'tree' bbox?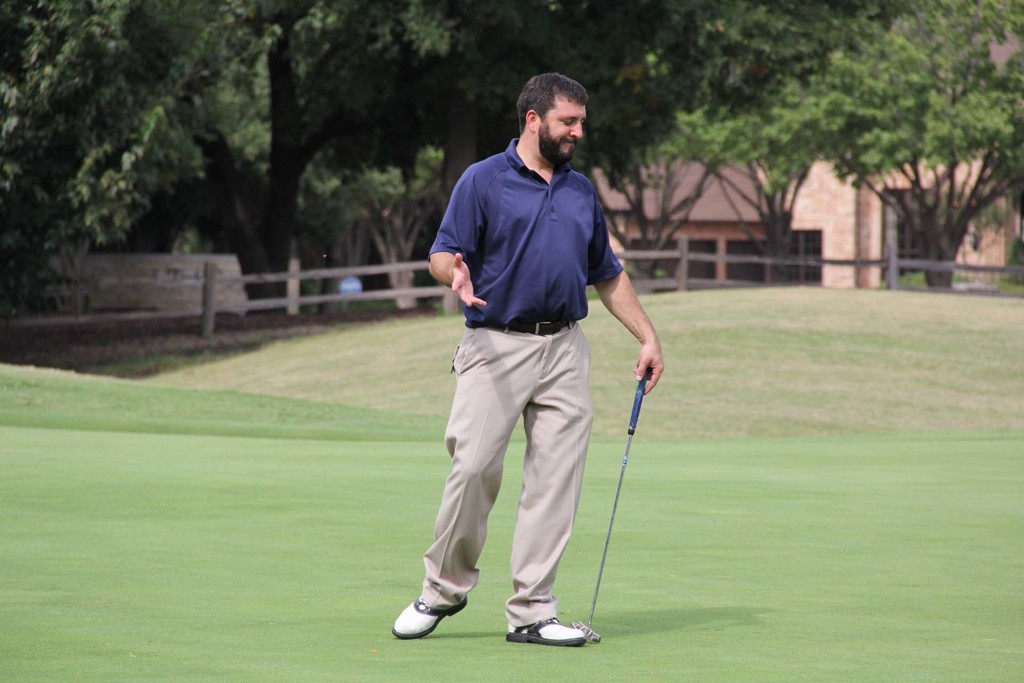
bbox(806, 0, 1023, 292)
